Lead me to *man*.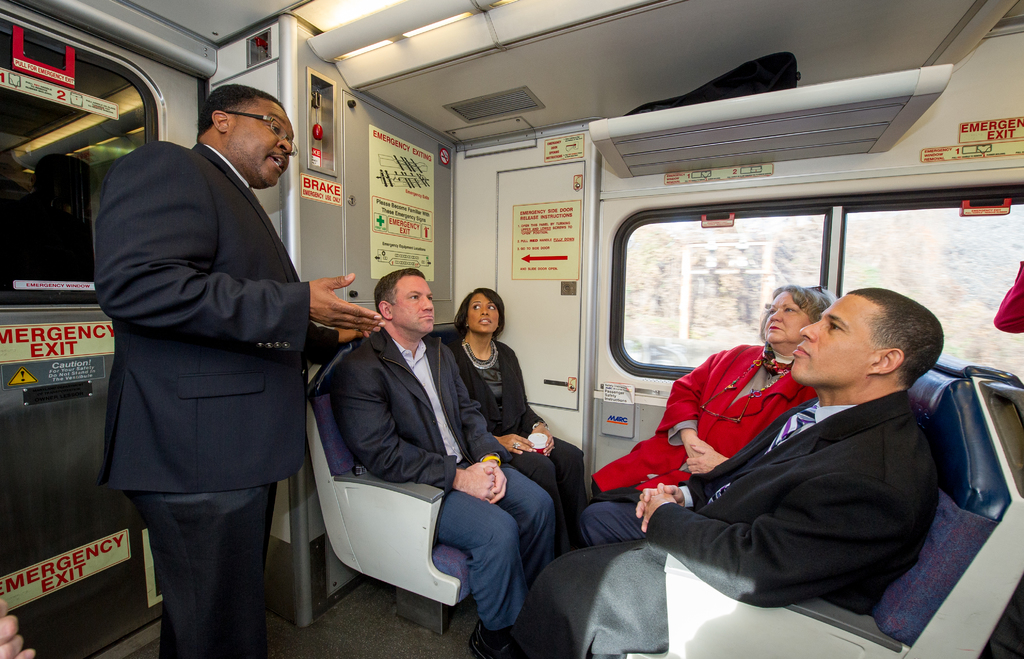
Lead to 341, 271, 564, 652.
